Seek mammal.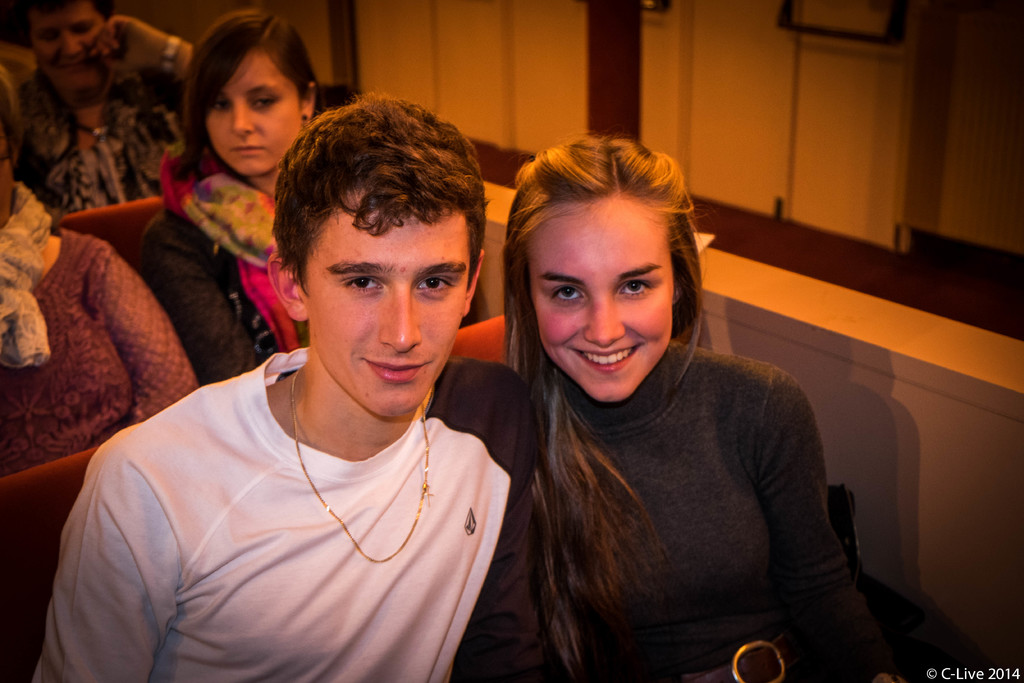
rect(19, 0, 204, 210).
